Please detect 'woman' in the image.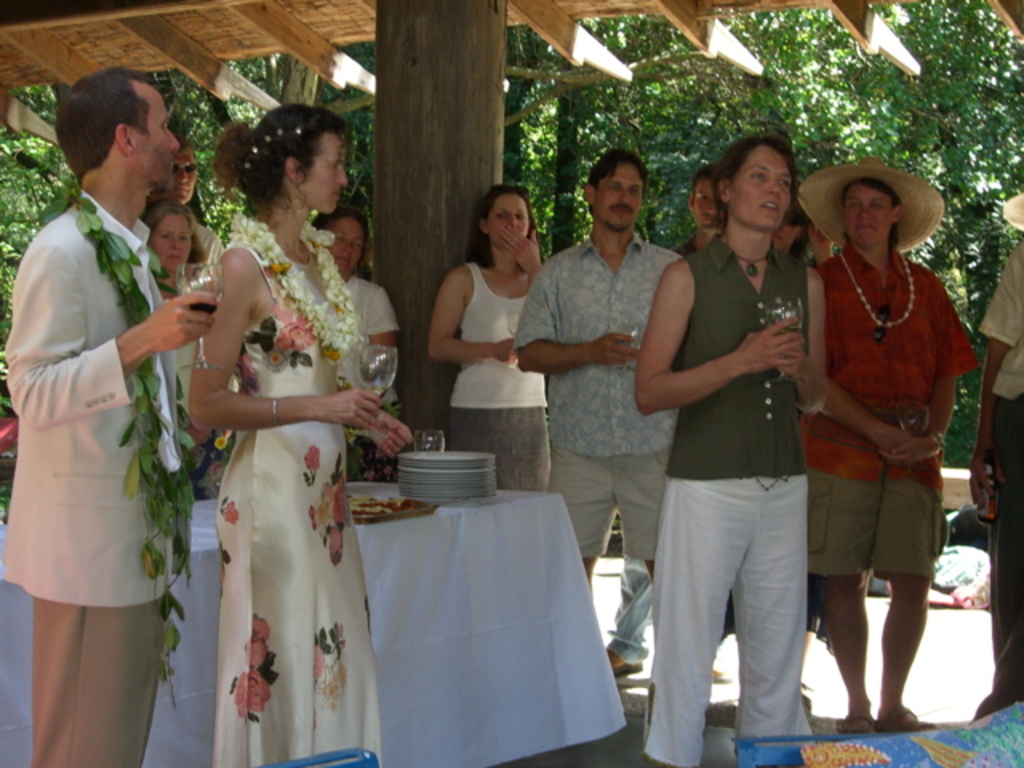
bbox=(426, 189, 554, 499).
